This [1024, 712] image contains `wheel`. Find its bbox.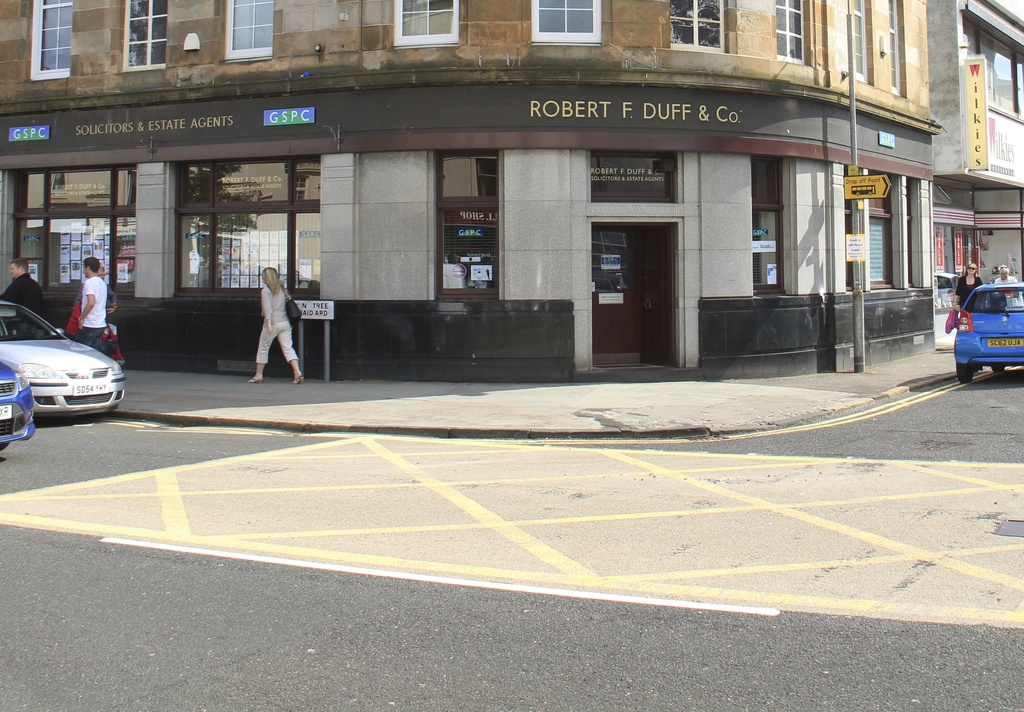
l=991, t=366, r=1005, b=371.
